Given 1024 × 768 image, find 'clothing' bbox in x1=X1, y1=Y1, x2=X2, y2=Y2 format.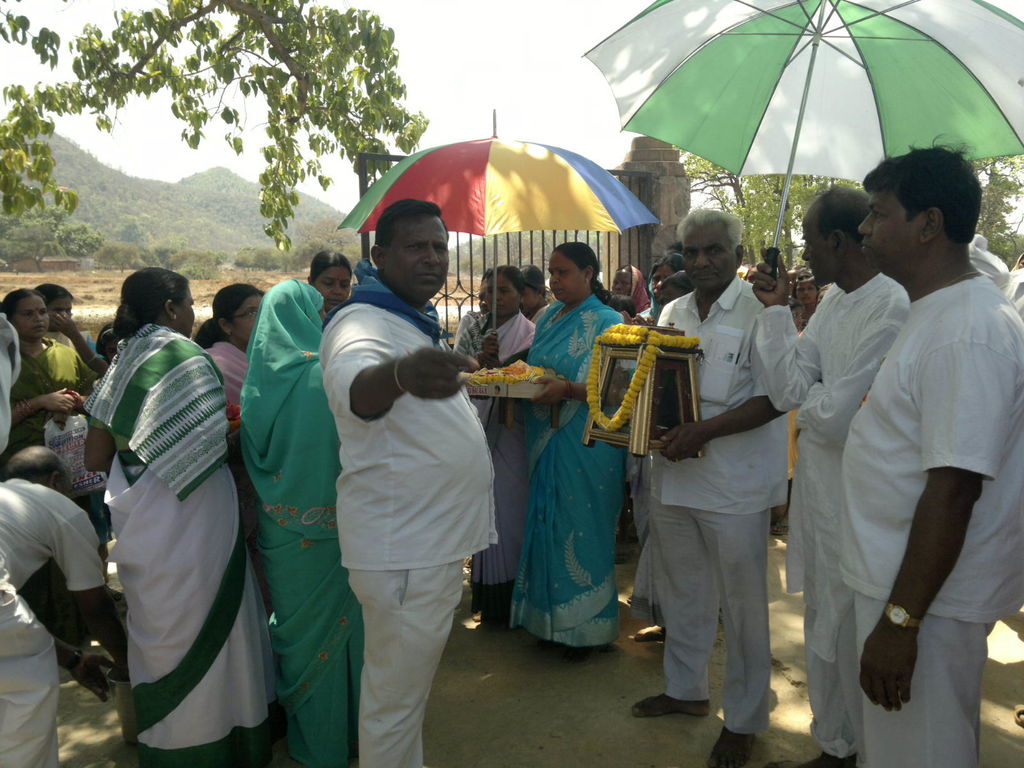
x1=626, y1=277, x2=813, y2=761.
